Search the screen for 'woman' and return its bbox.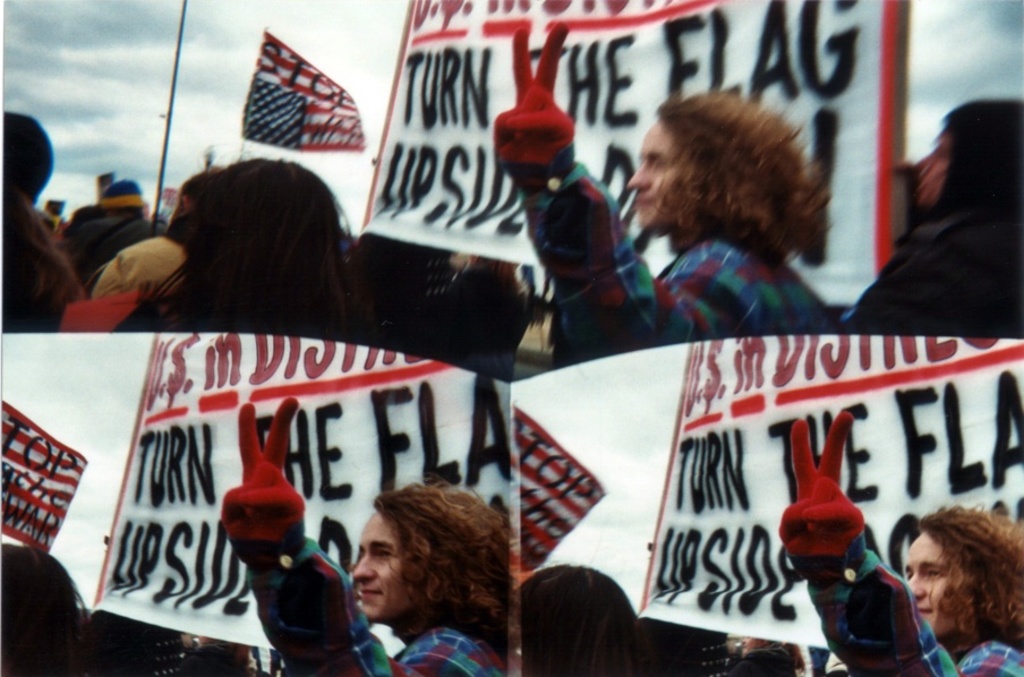
Found: [833,87,1023,338].
